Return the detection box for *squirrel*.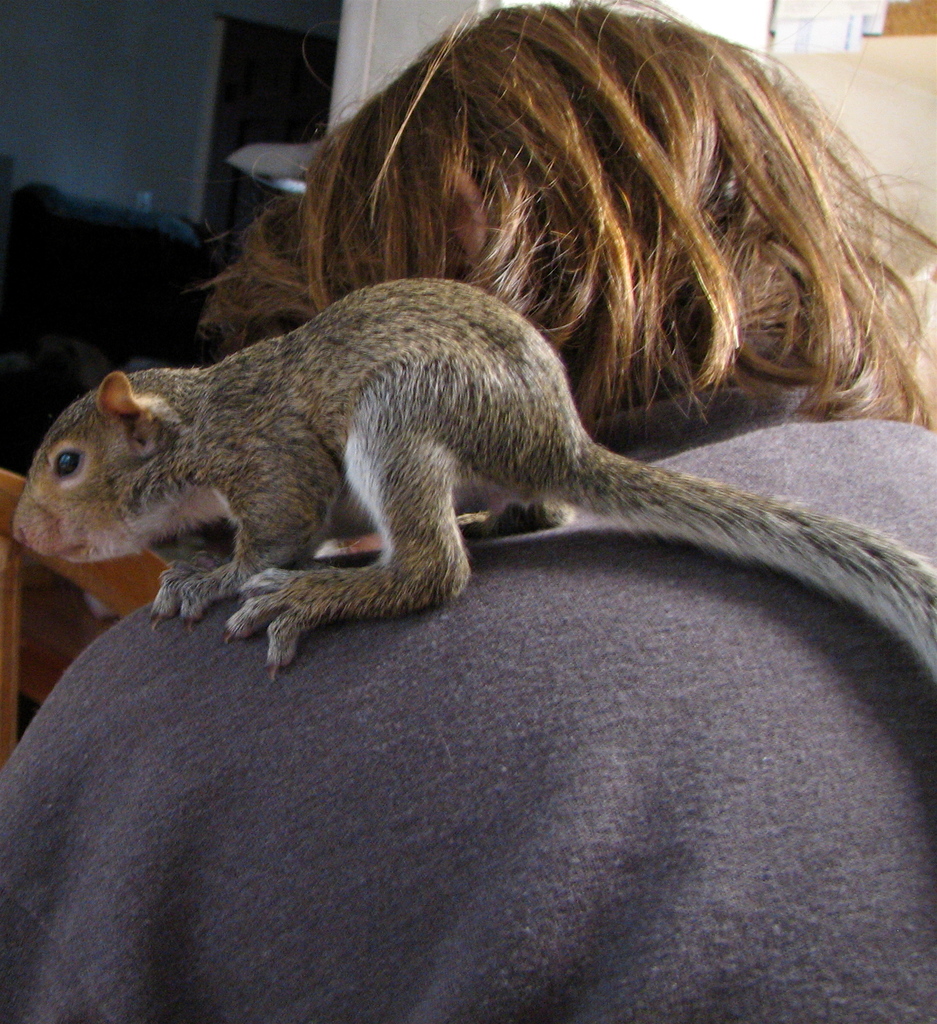
<bbox>0, 262, 936, 692</bbox>.
